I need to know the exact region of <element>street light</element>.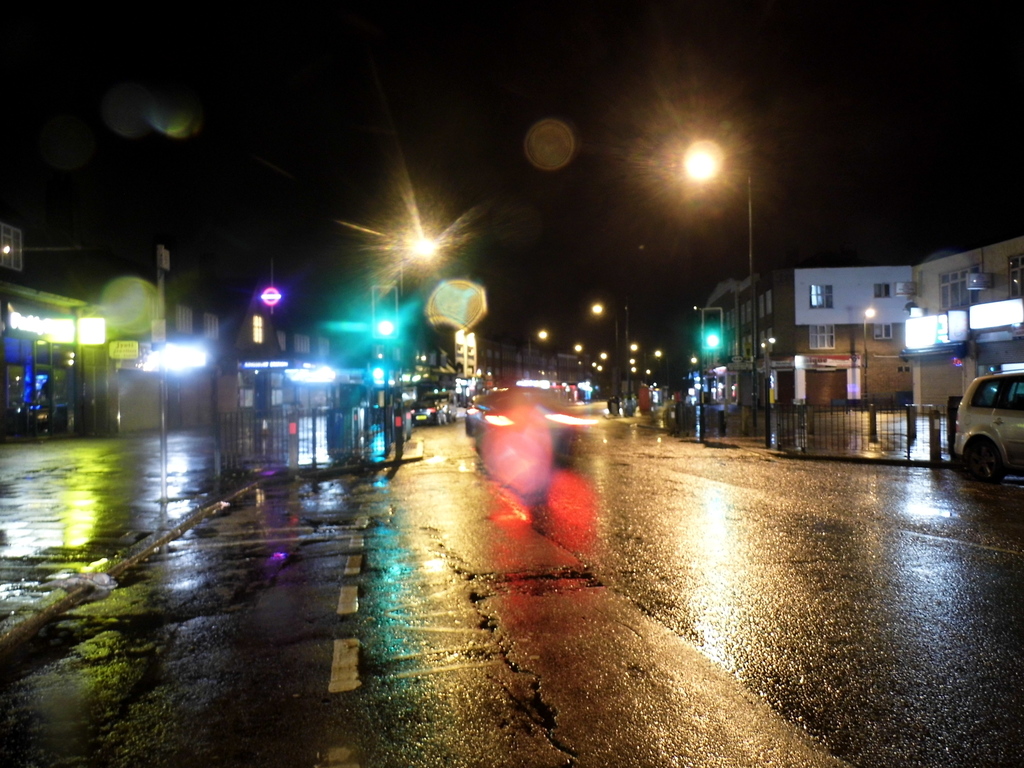
Region: pyautogui.locateOnScreen(678, 141, 762, 424).
